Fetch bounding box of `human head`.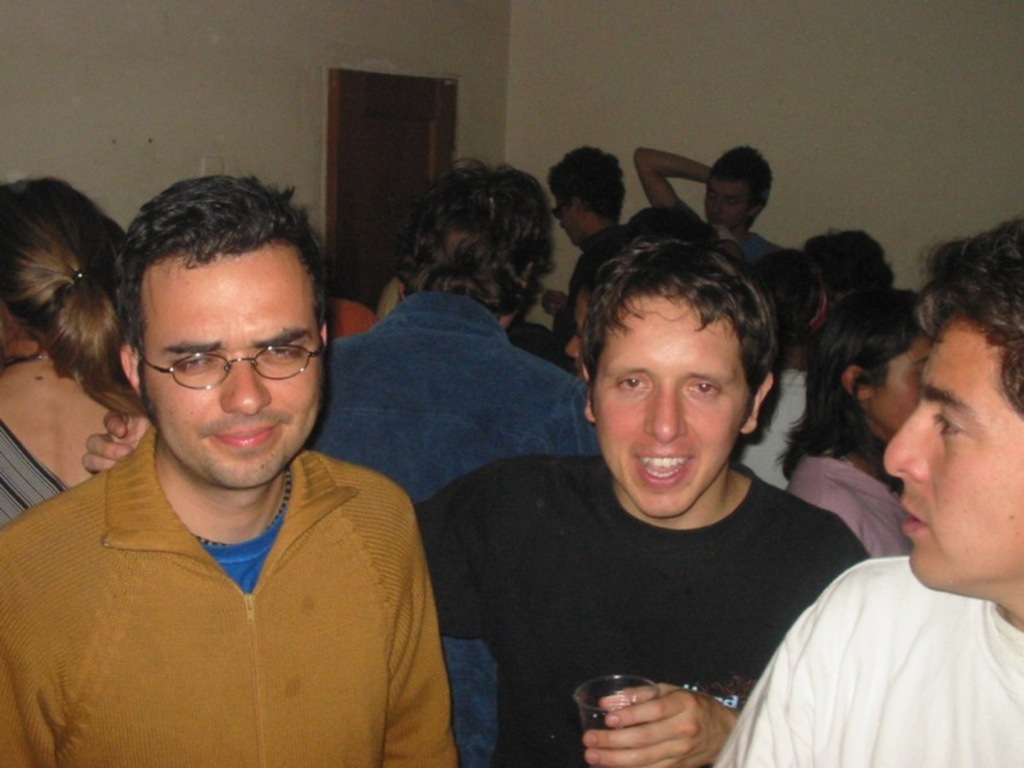
Bbox: <region>548, 145, 627, 247</region>.
